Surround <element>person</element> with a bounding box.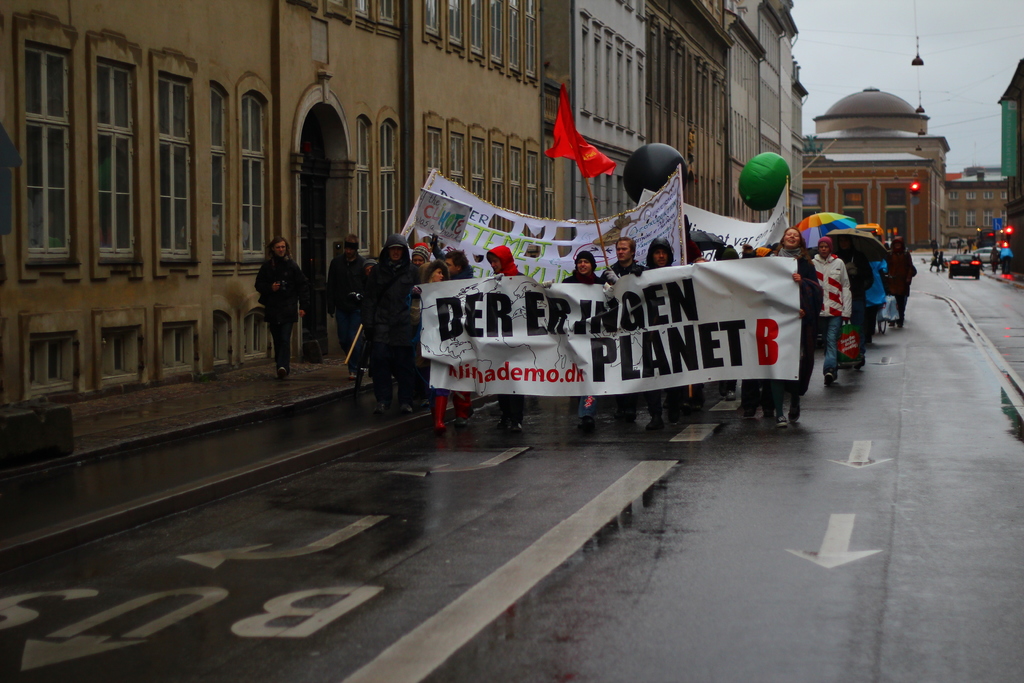
detection(644, 236, 681, 425).
